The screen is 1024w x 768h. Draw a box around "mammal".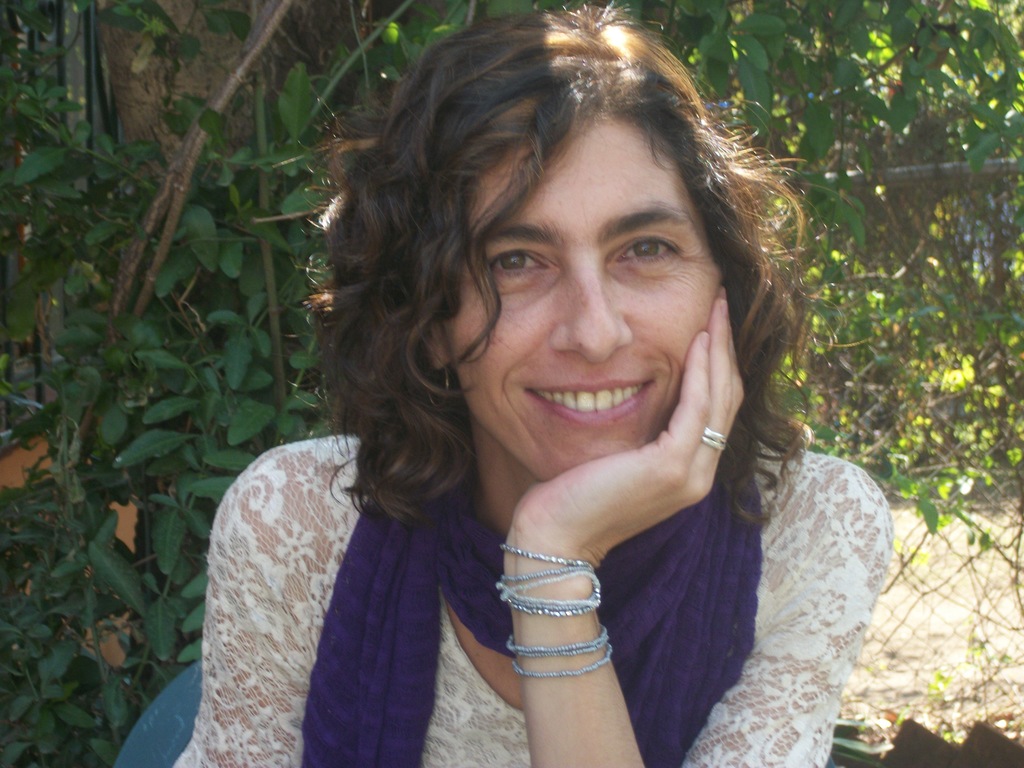
(left=138, top=4, right=947, bottom=758).
